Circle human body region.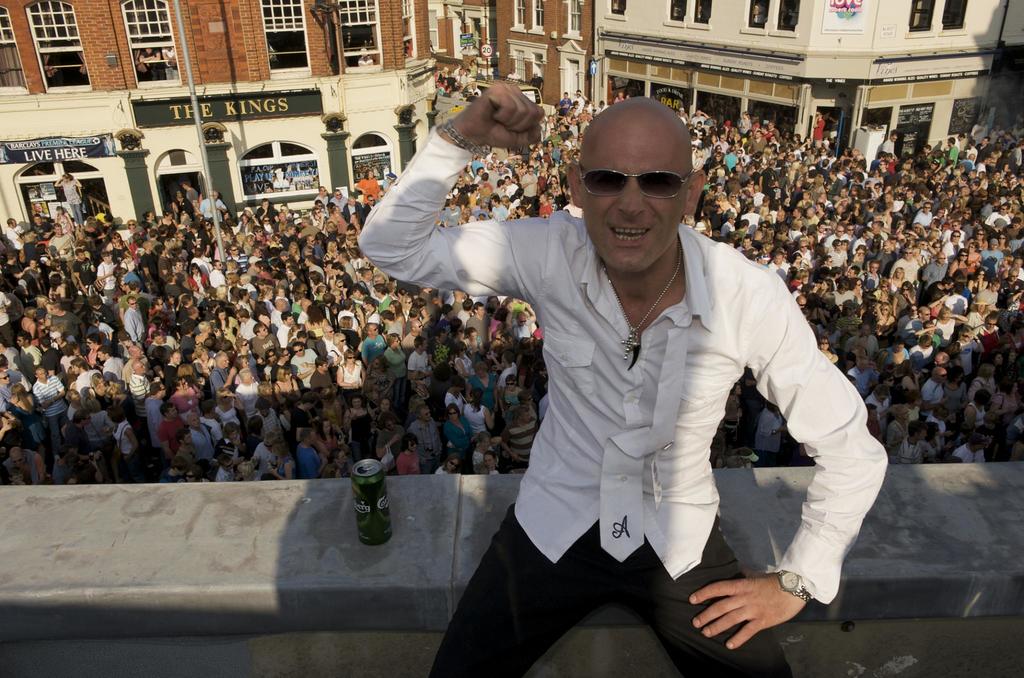
Region: [225,257,238,270].
